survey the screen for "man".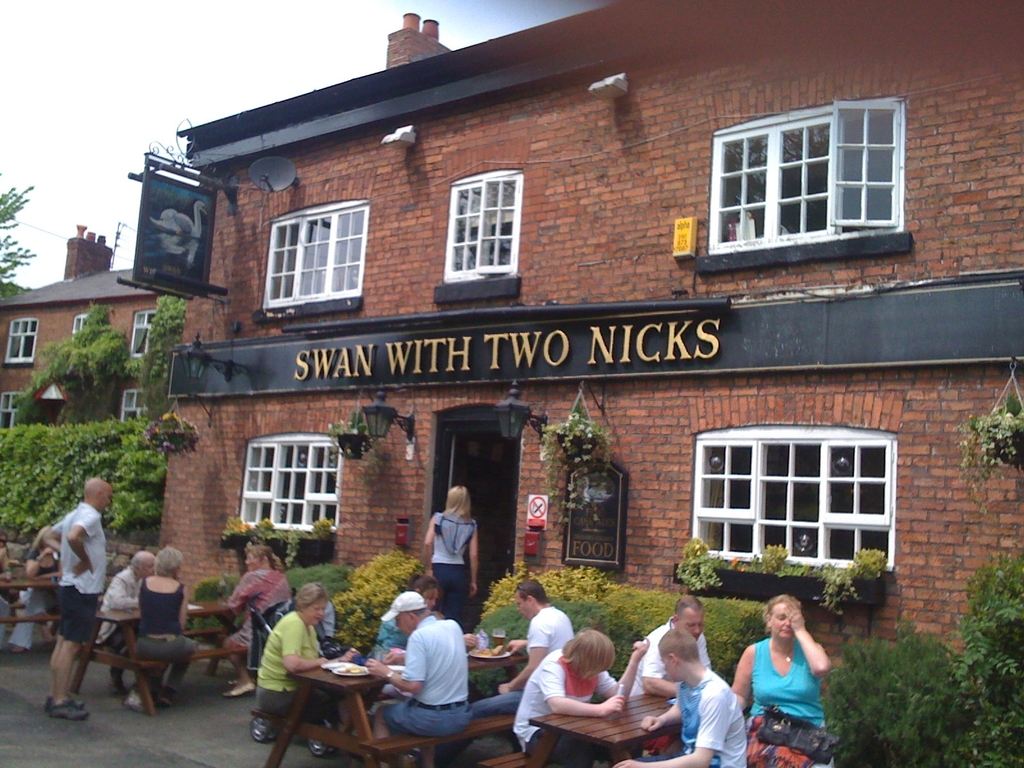
Survey found: 611,628,748,767.
